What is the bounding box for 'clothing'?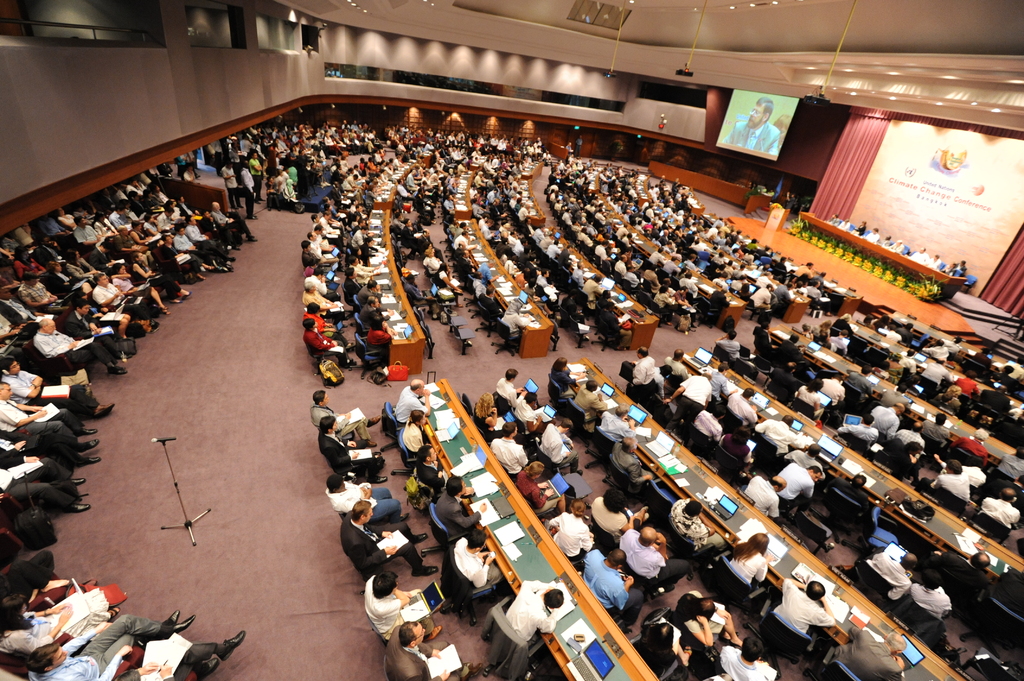
detection(981, 499, 1023, 531).
